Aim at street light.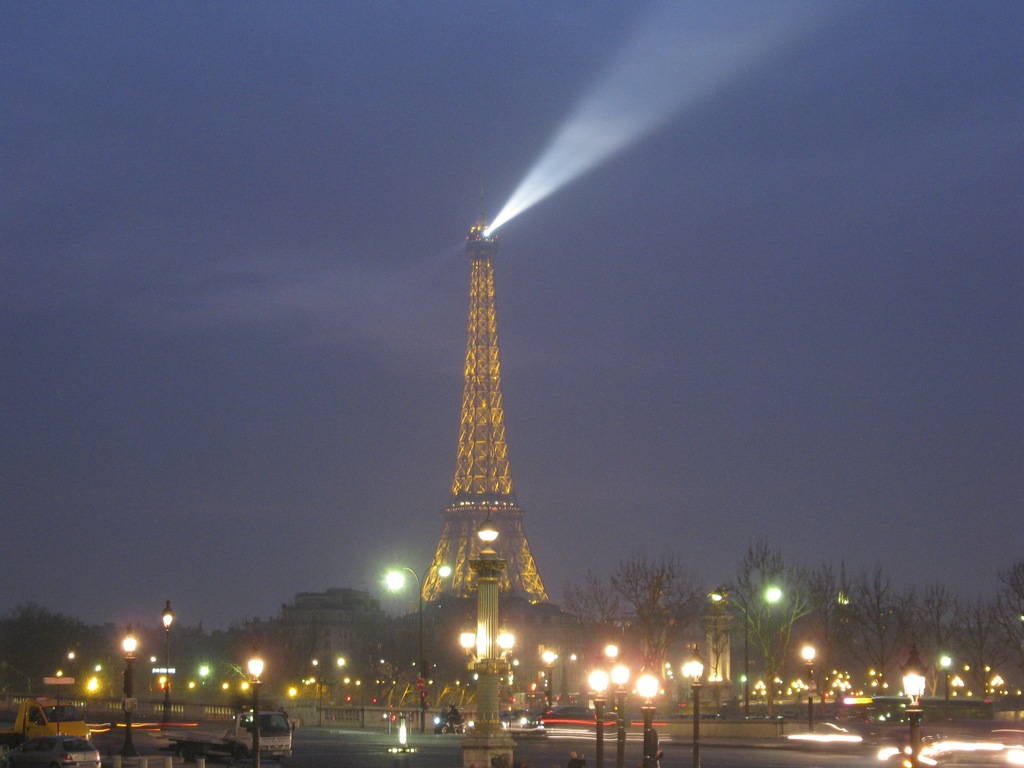
Aimed at bbox=(54, 666, 63, 736).
